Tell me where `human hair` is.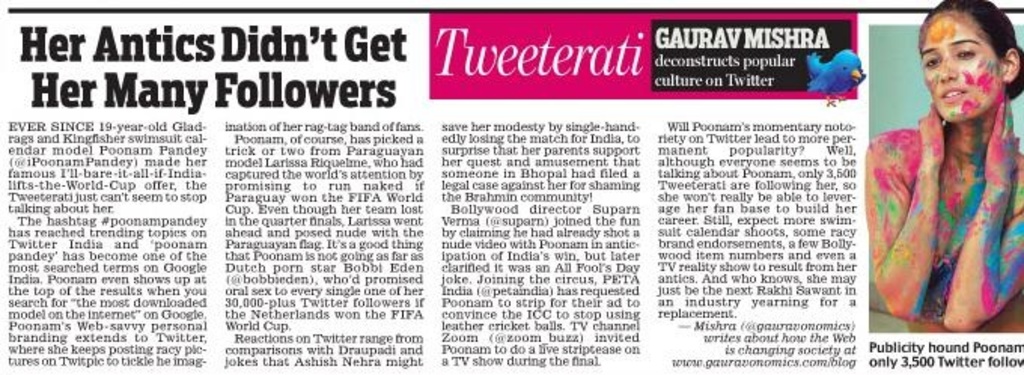
`human hair` is at pyautogui.locateOnScreen(916, 0, 1022, 107).
